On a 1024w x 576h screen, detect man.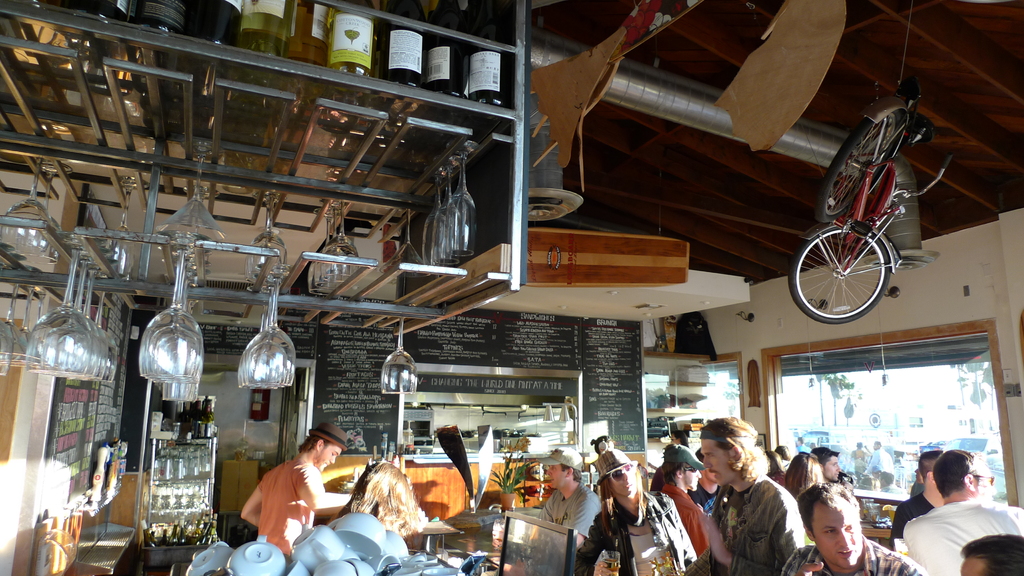
539, 445, 601, 538.
